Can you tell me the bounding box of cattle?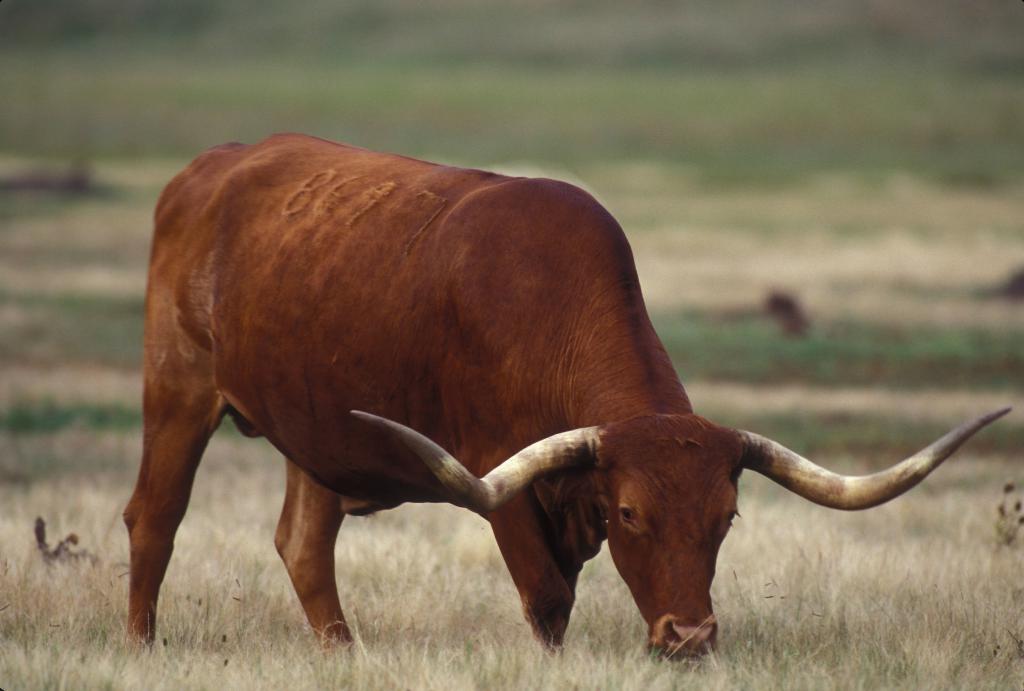
x1=99, y1=117, x2=935, y2=690.
